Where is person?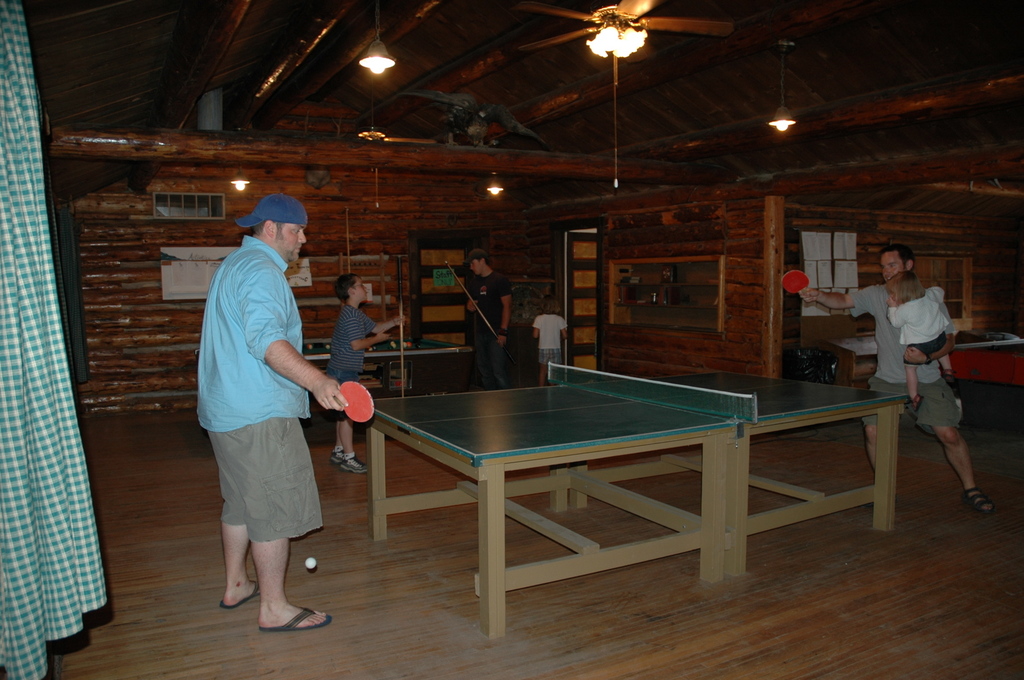
(x1=464, y1=246, x2=513, y2=388).
